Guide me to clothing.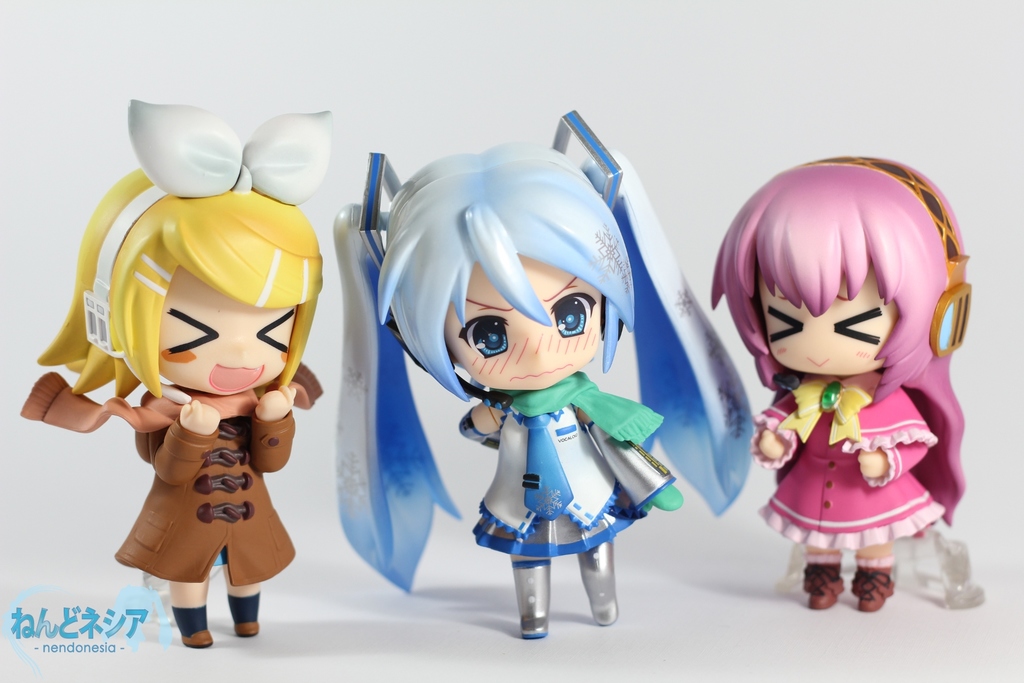
Guidance: region(460, 377, 683, 562).
